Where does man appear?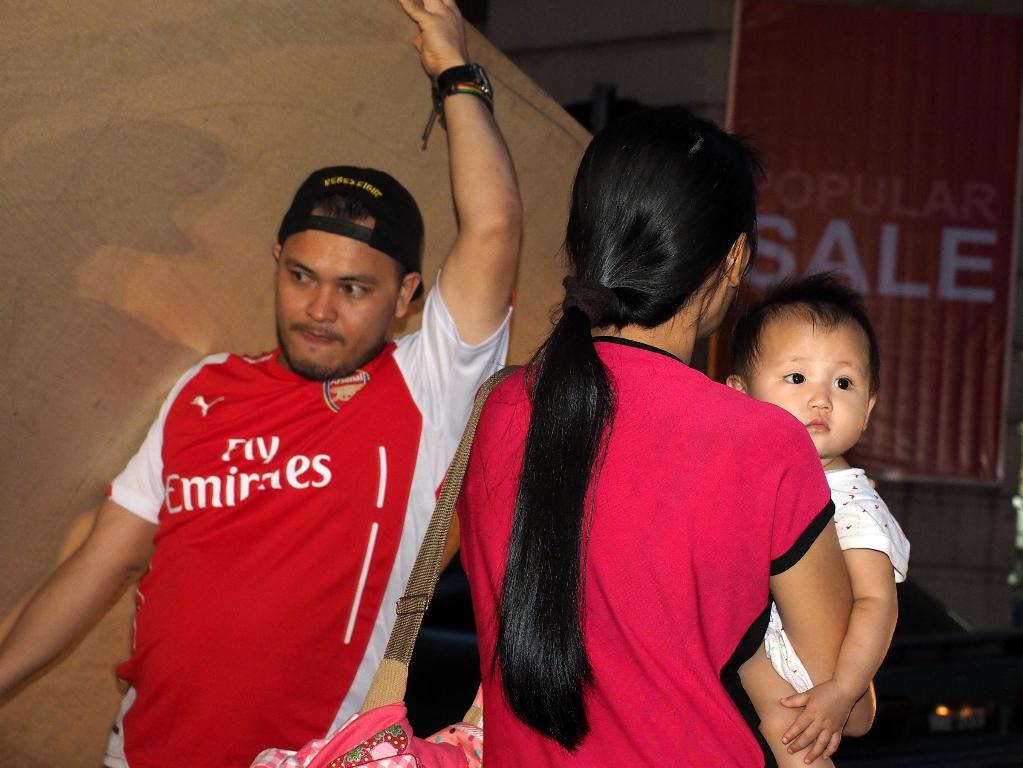
Appears at l=0, t=0, r=528, b=767.
